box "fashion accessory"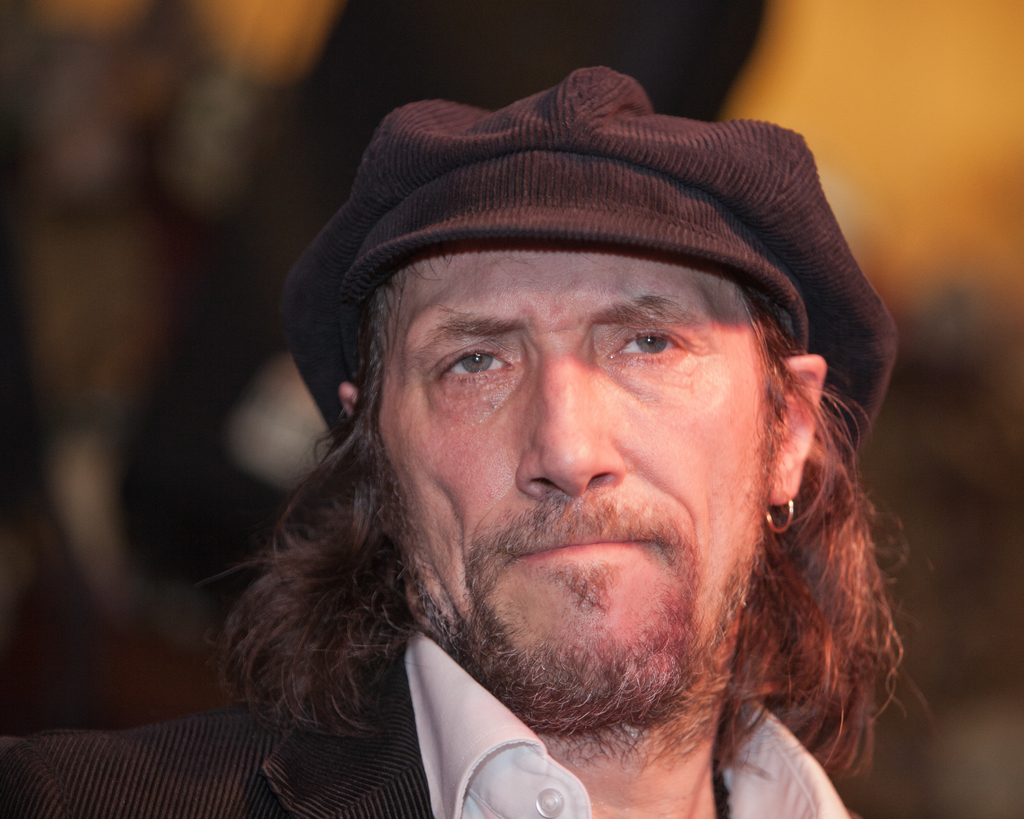
274 62 899 474
